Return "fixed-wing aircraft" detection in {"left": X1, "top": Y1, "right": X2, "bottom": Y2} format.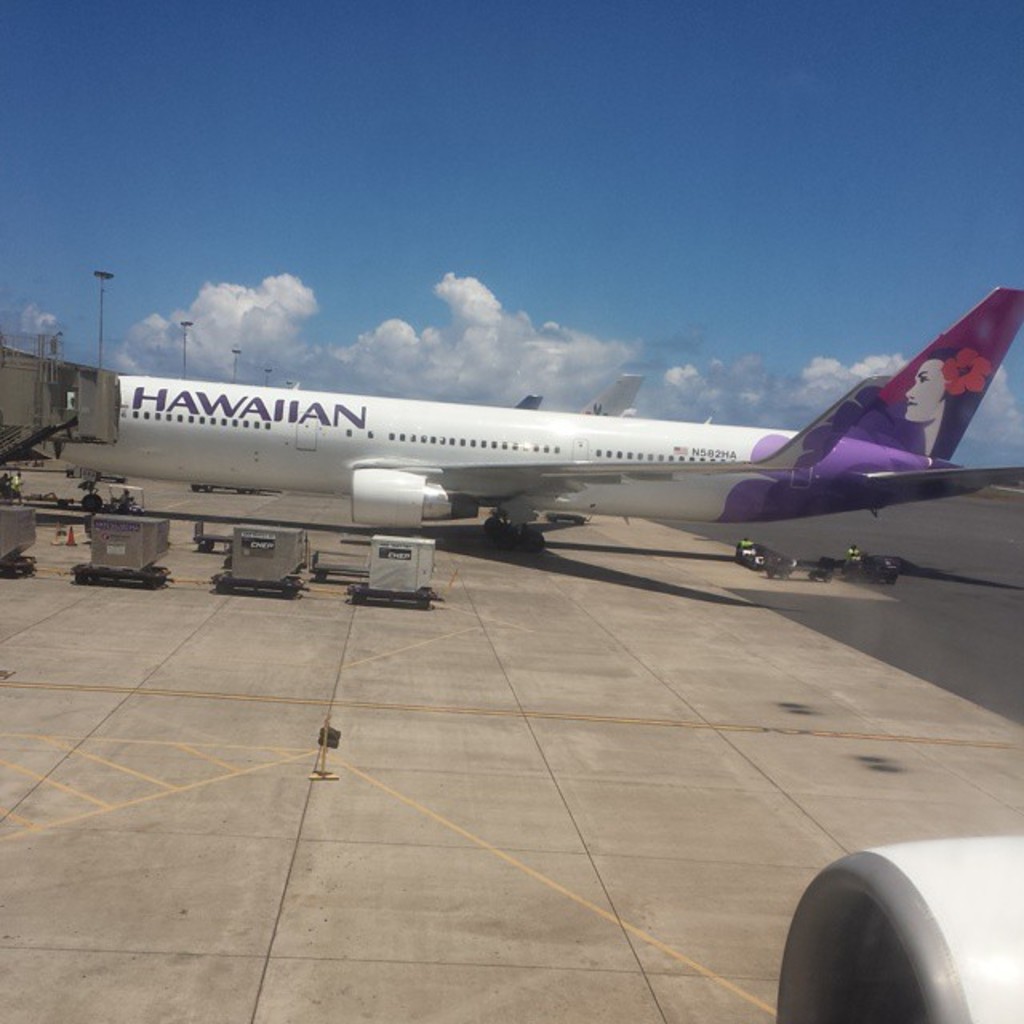
{"left": 774, "top": 829, "right": 1022, "bottom": 1022}.
